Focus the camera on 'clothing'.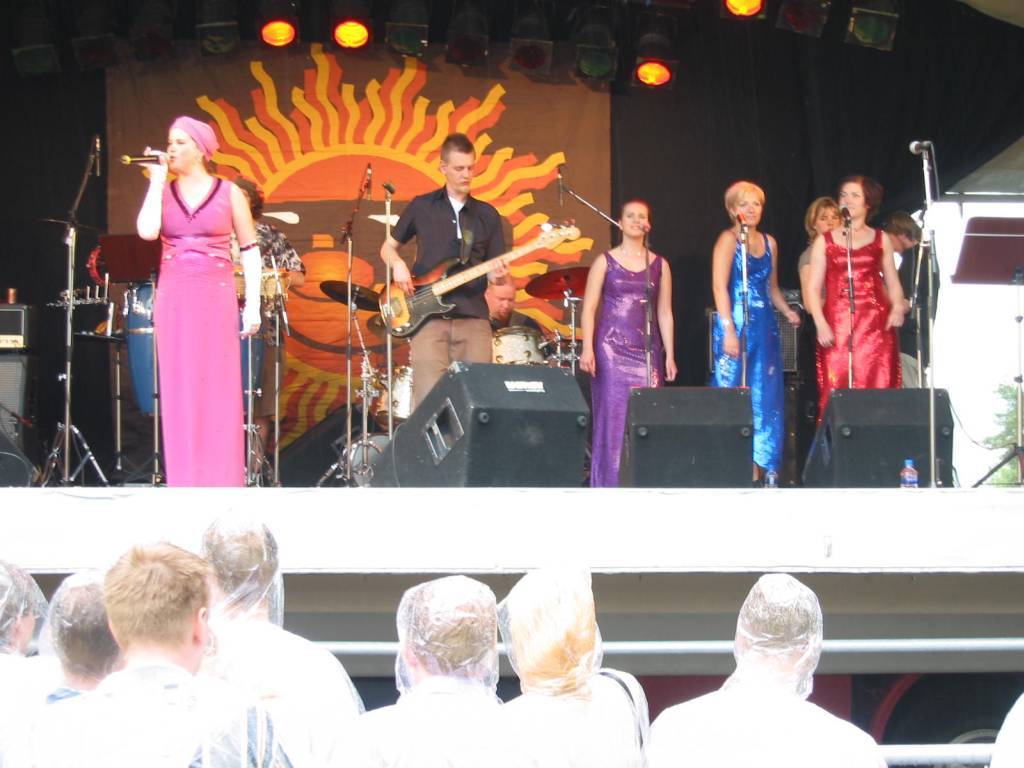
Focus region: bbox=(708, 222, 786, 476).
